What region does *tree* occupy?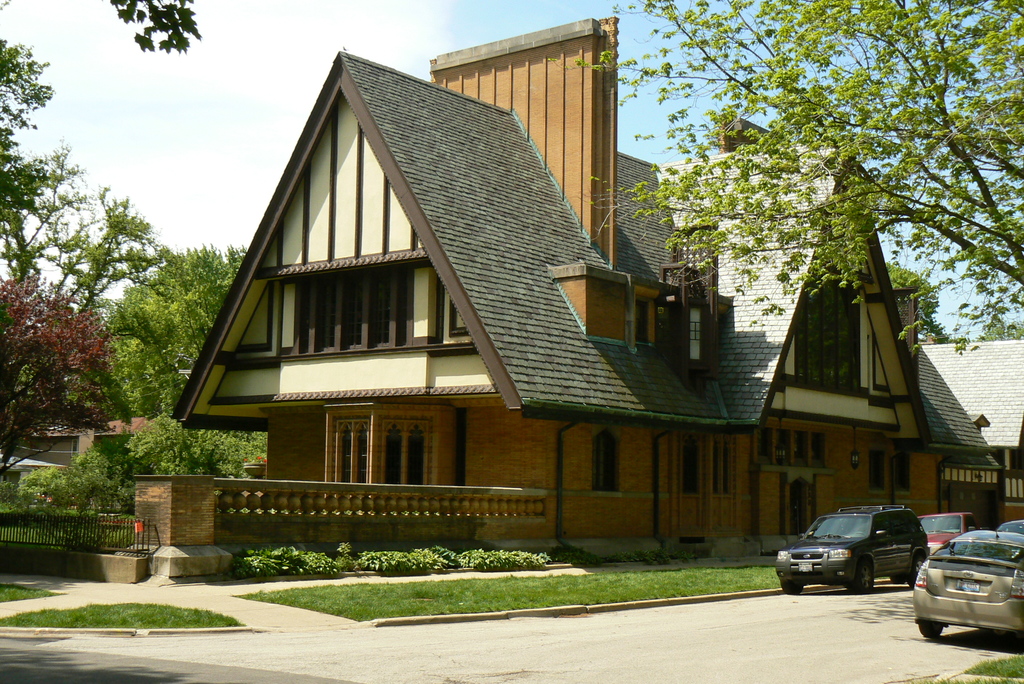
113:1:202:57.
